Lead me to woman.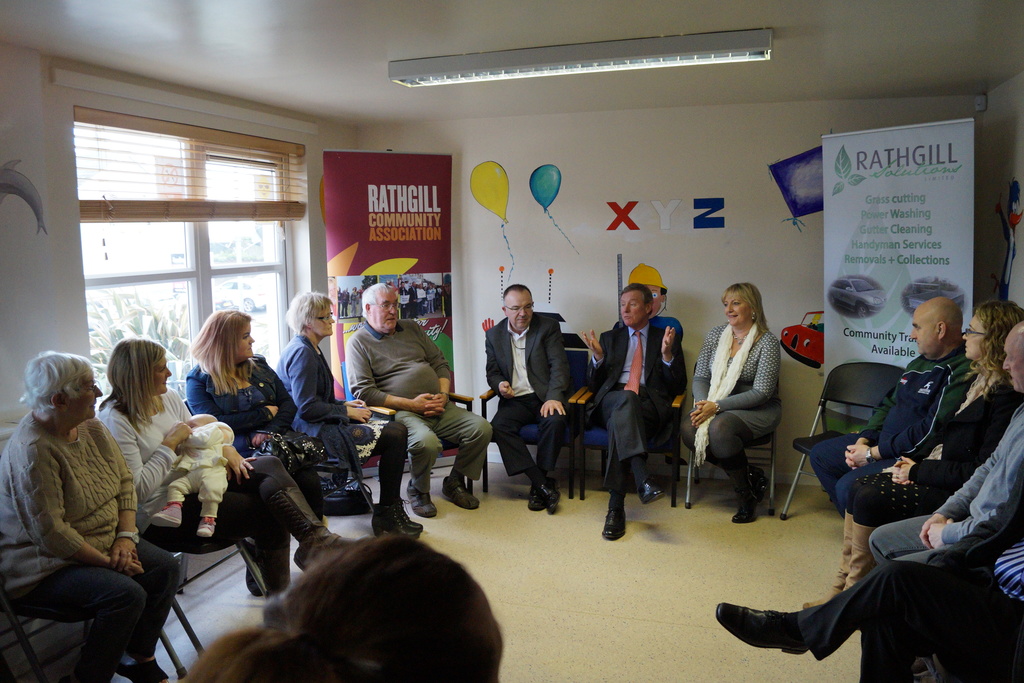
Lead to 799, 300, 1023, 611.
